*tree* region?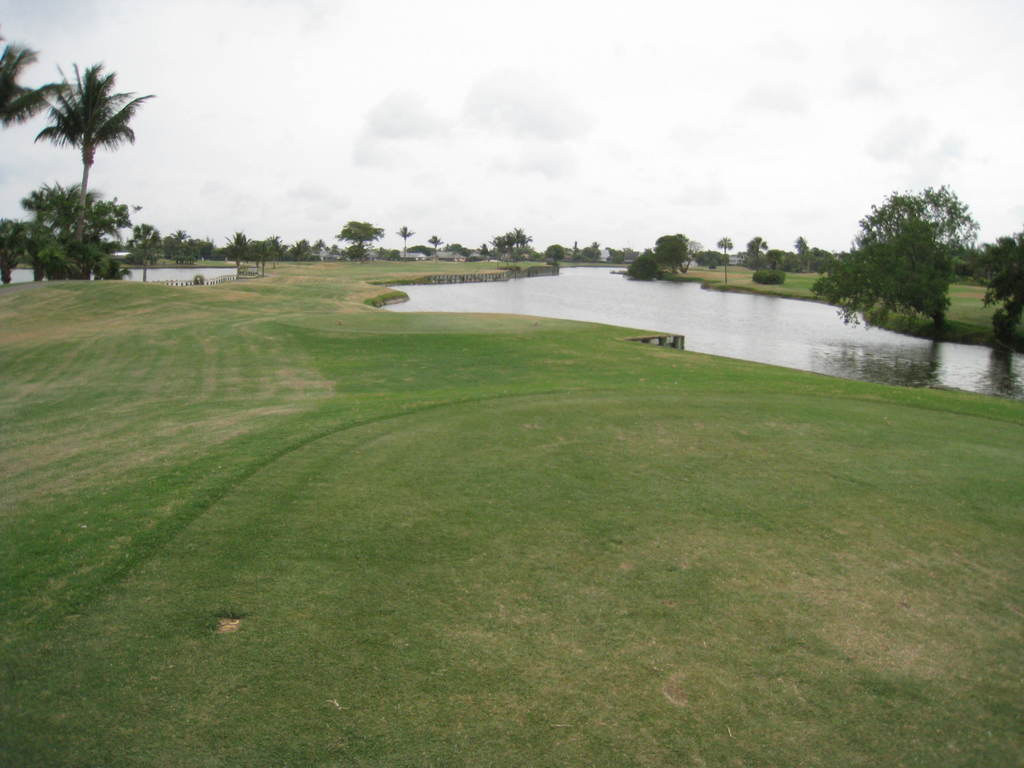
792/236/810/263
